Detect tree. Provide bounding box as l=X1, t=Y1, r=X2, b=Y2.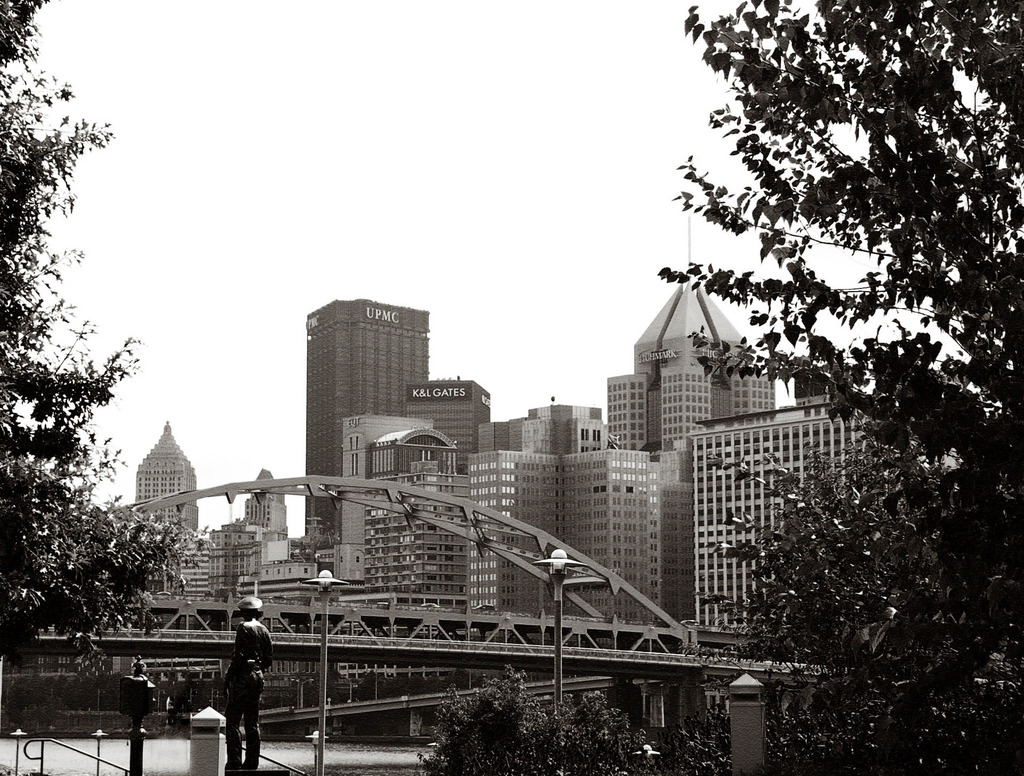
l=0, t=0, r=219, b=728.
